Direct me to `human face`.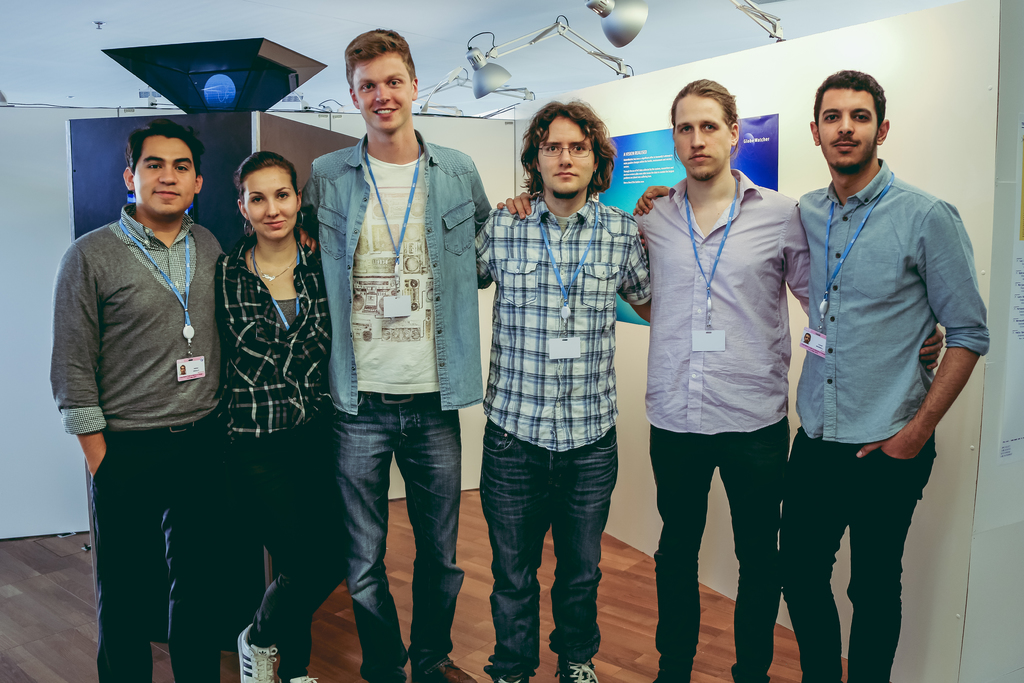
Direction: region(817, 86, 879, 169).
